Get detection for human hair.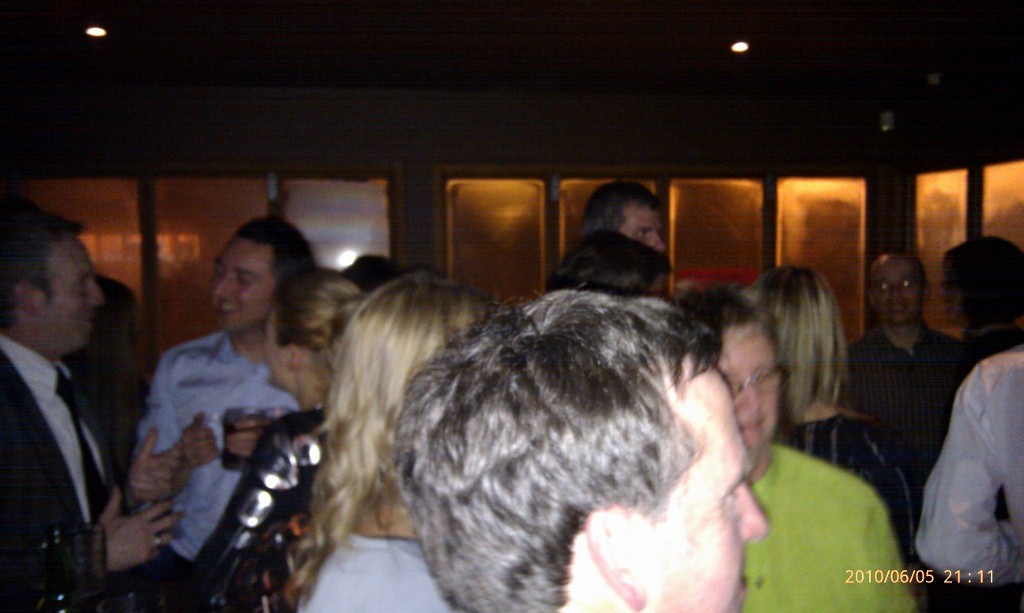
Detection: crop(752, 265, 880, 454).
